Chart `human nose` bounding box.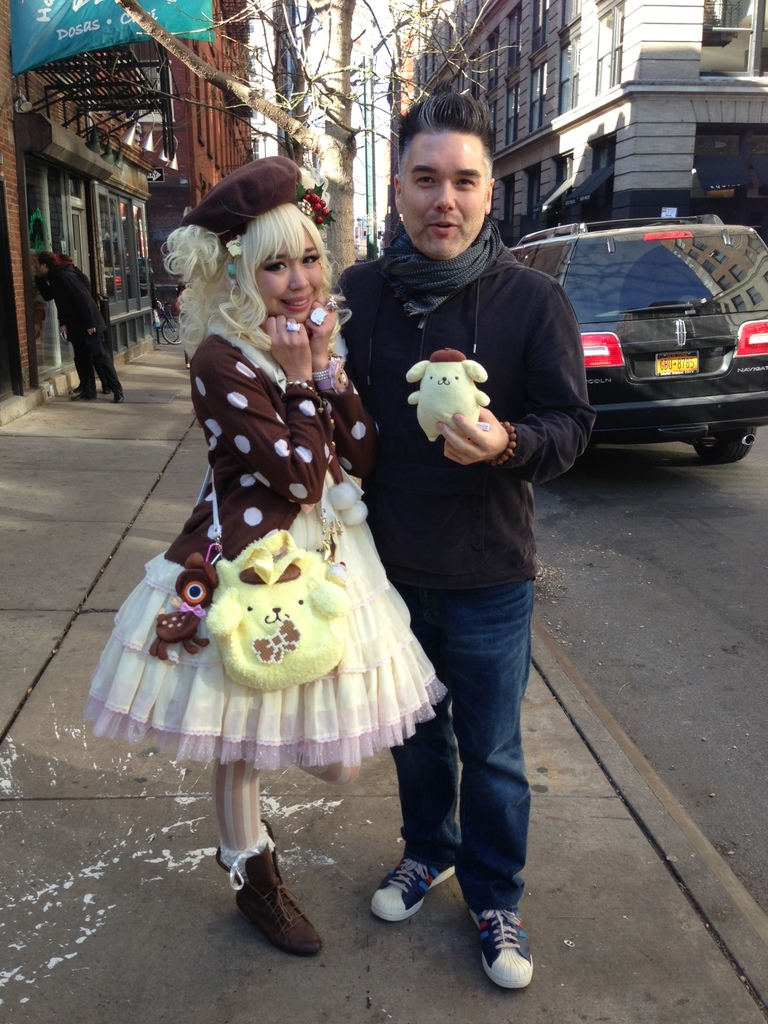
Charted: crop(434, 179, 453, 212).
